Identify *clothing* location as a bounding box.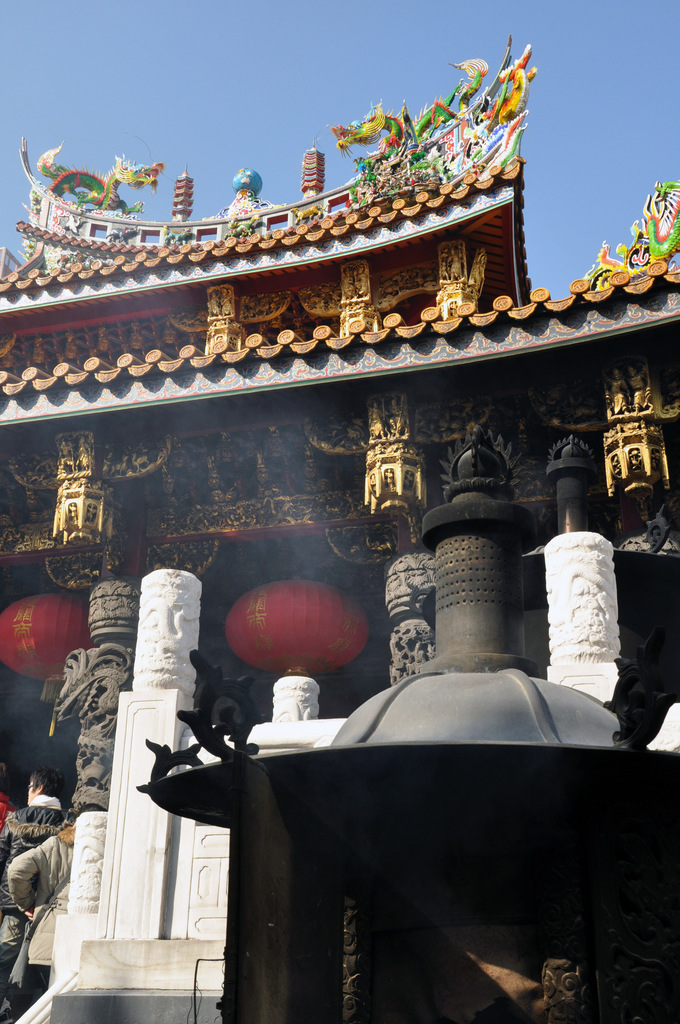
bbox=[0, 793, 63, 961].
